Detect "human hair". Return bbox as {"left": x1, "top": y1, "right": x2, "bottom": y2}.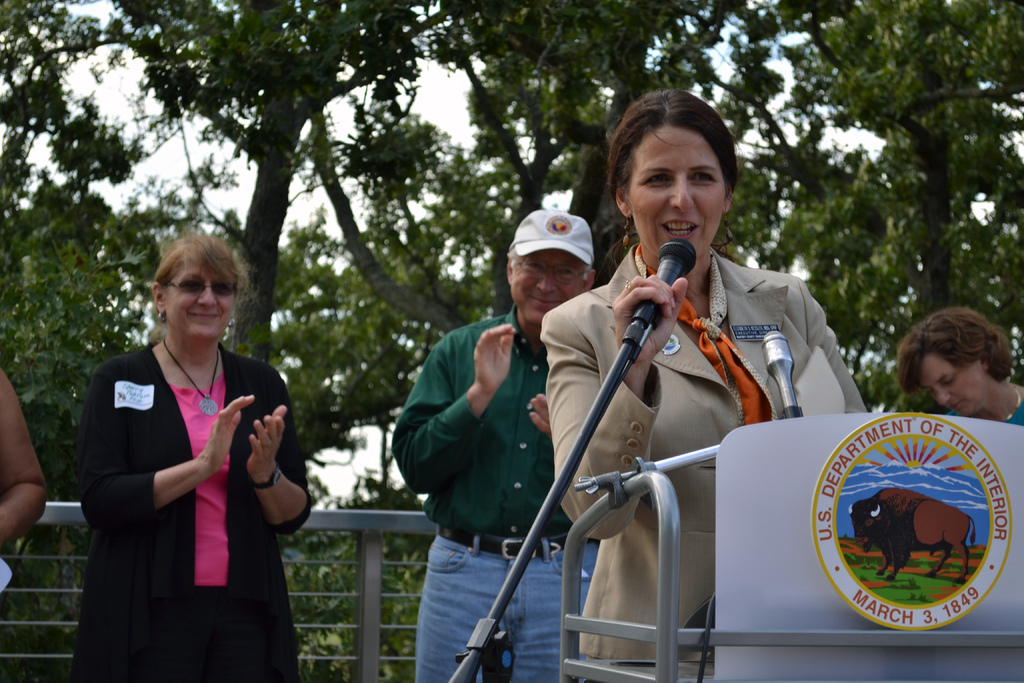
{"left": 611, "top": 87, "right": 736, "bottom": 189}.
